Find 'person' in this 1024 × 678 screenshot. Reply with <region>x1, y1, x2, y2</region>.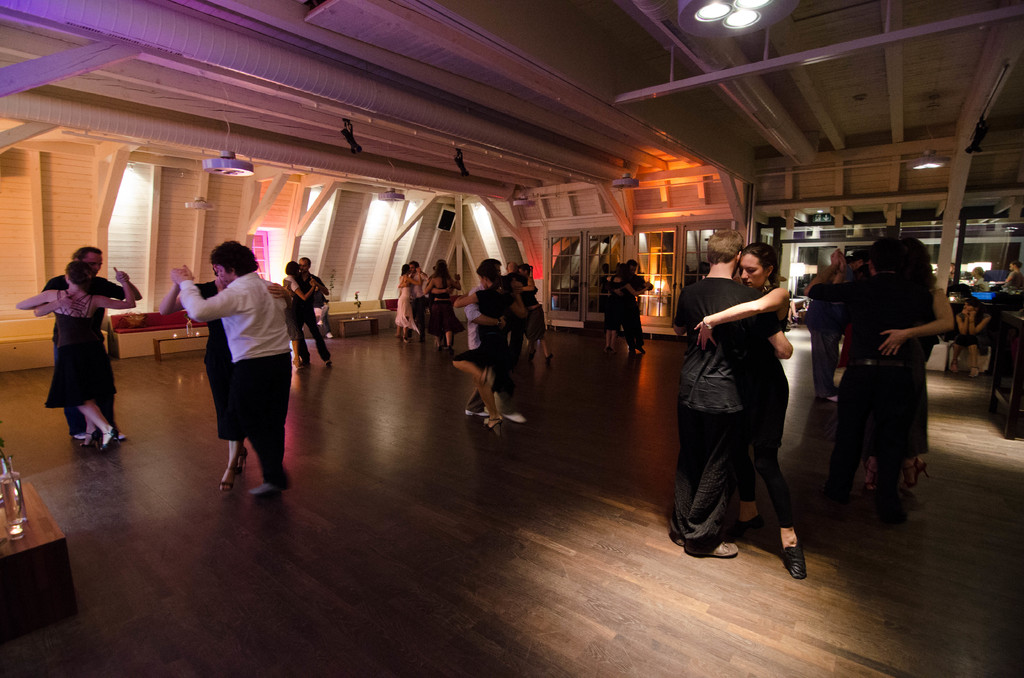
<region>667, 227, 799, 560</region>.
